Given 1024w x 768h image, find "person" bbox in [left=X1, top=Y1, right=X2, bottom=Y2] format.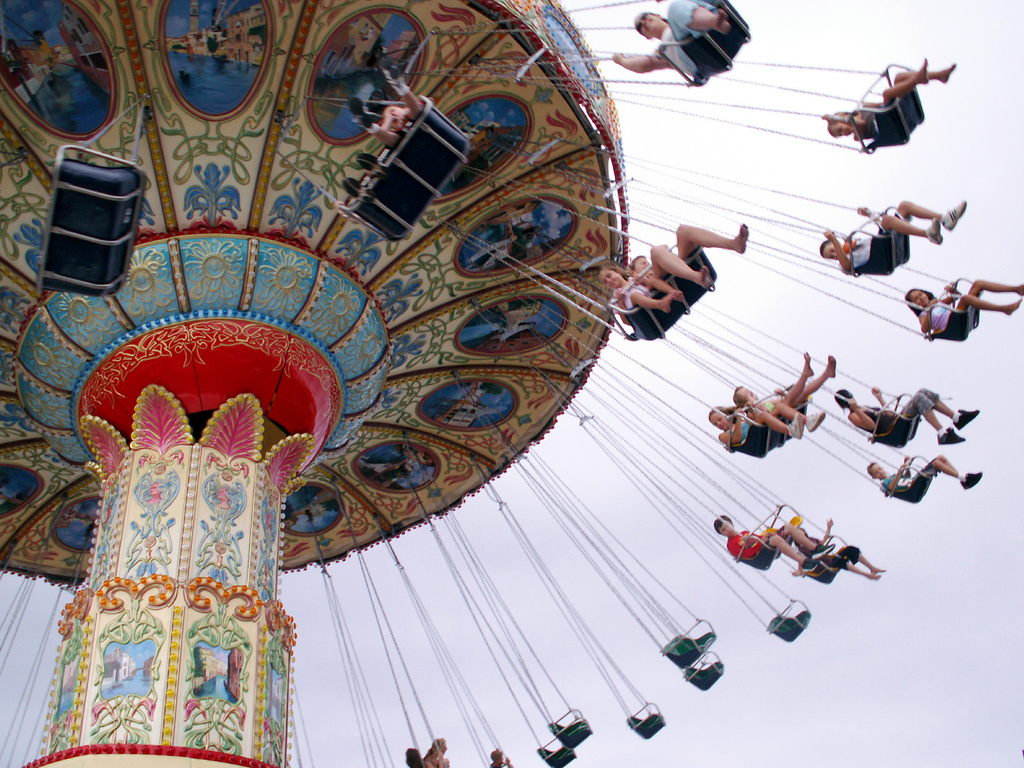
[left=867, top=453, right=983, bottom=502].
